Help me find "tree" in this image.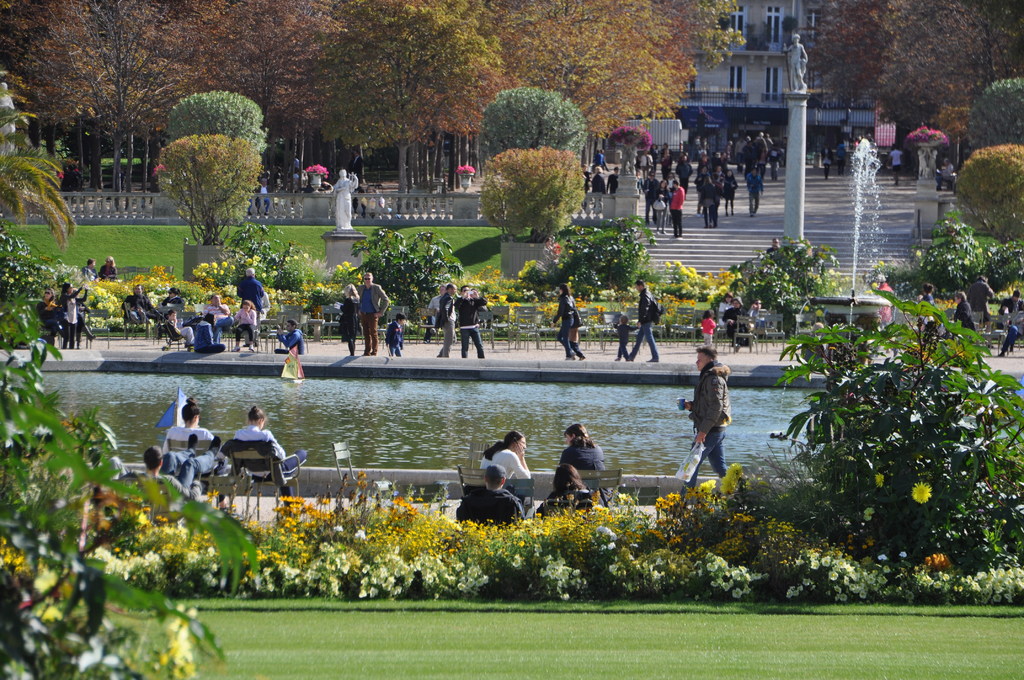
Found it: rect(3, 110, 86, 255).
